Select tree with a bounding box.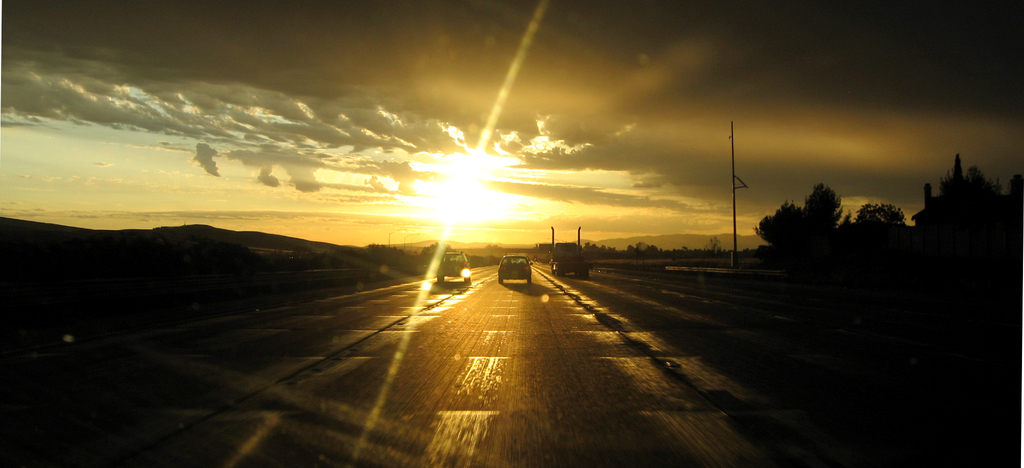
detection(868, 150, 1023, 266).
